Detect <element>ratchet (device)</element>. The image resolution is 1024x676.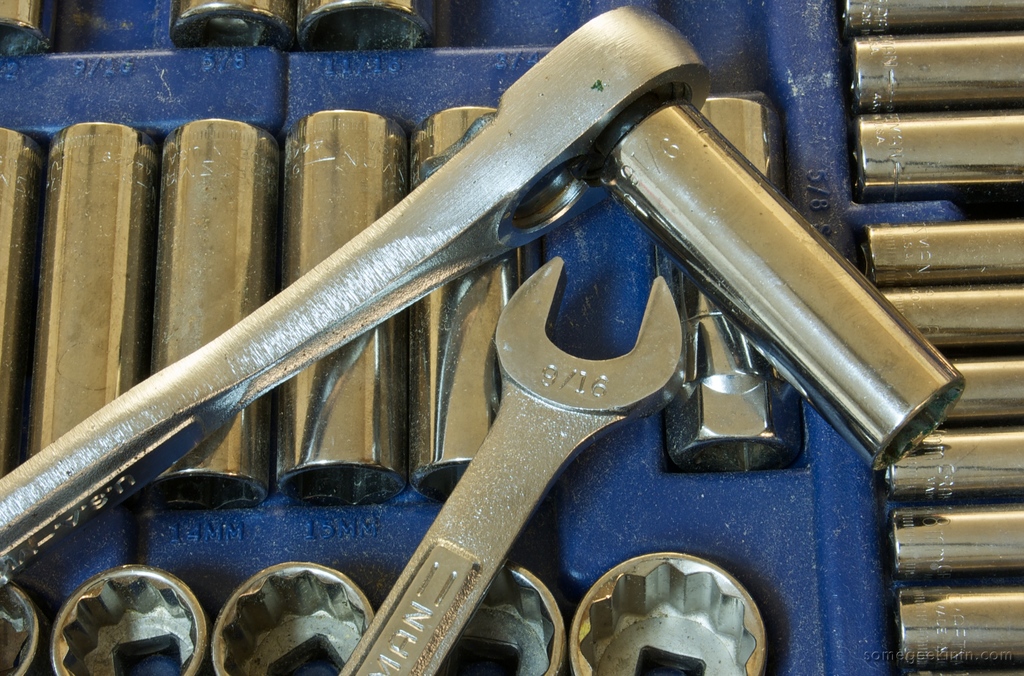
bbox(0, 0, 965, 599).
